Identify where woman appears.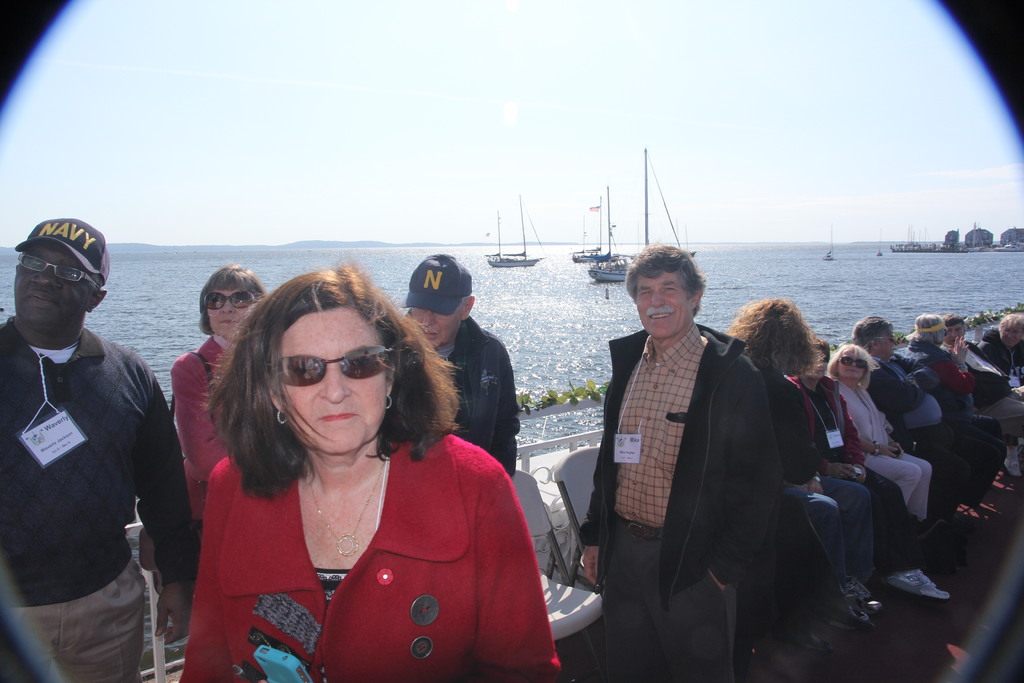
Appears at 168, 246, 572, 682.
